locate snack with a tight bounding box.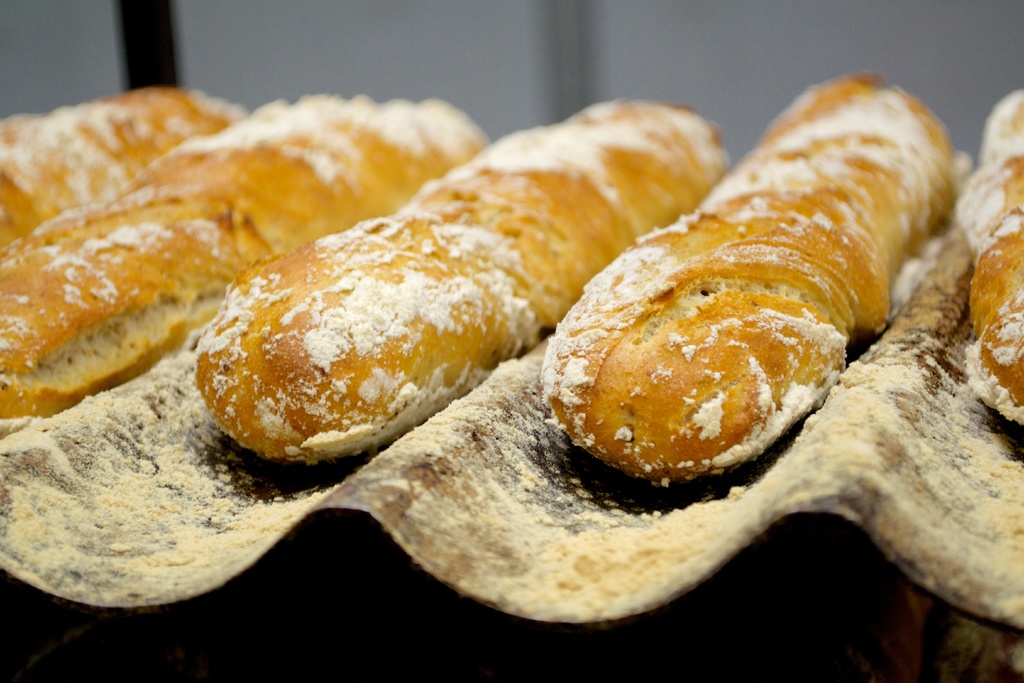
region(87, 77, 980, 603).
